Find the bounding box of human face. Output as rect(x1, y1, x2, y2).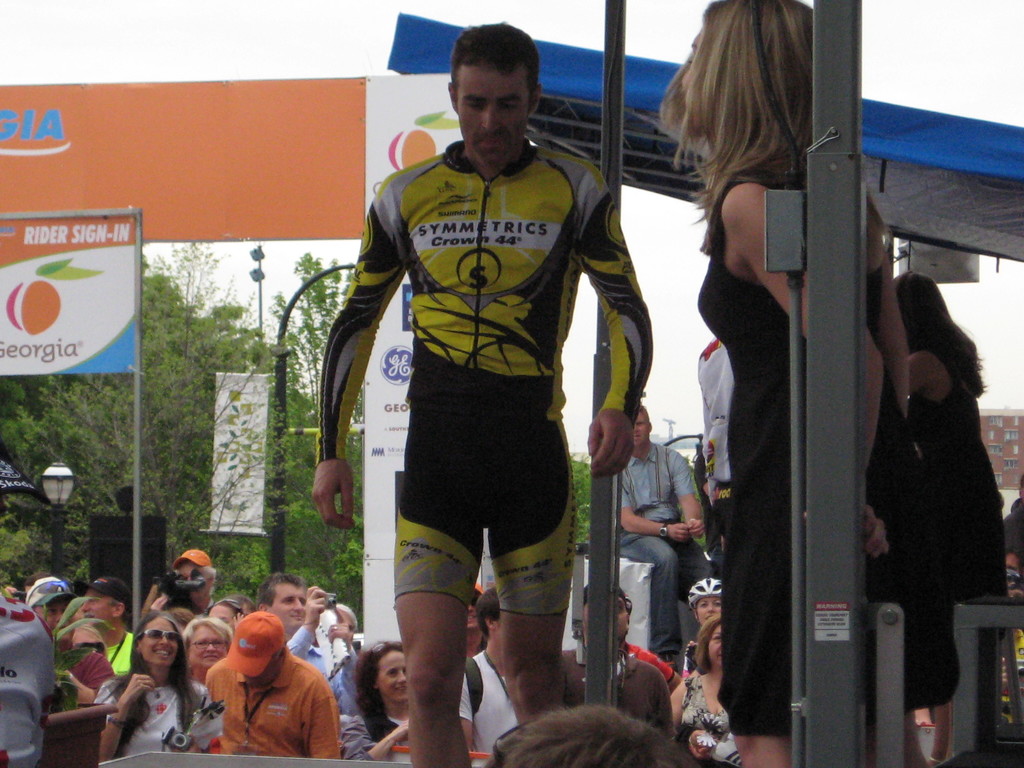
rect(493, 618, 504, 647).
